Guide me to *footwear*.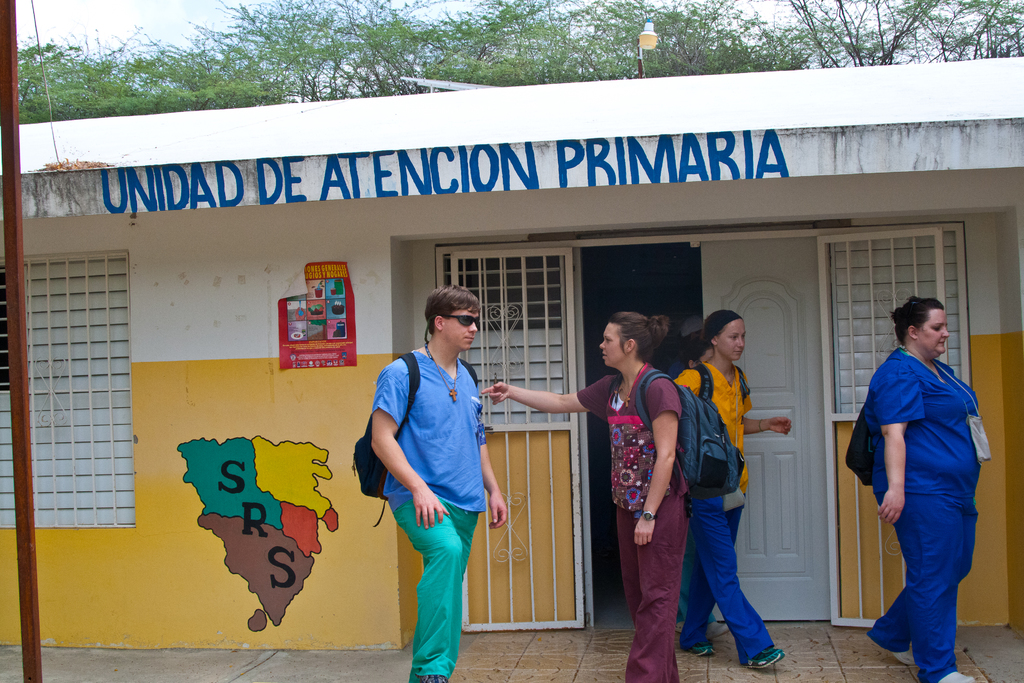
Guidance: x1=892 y1=650 x2=913 y2=668.
